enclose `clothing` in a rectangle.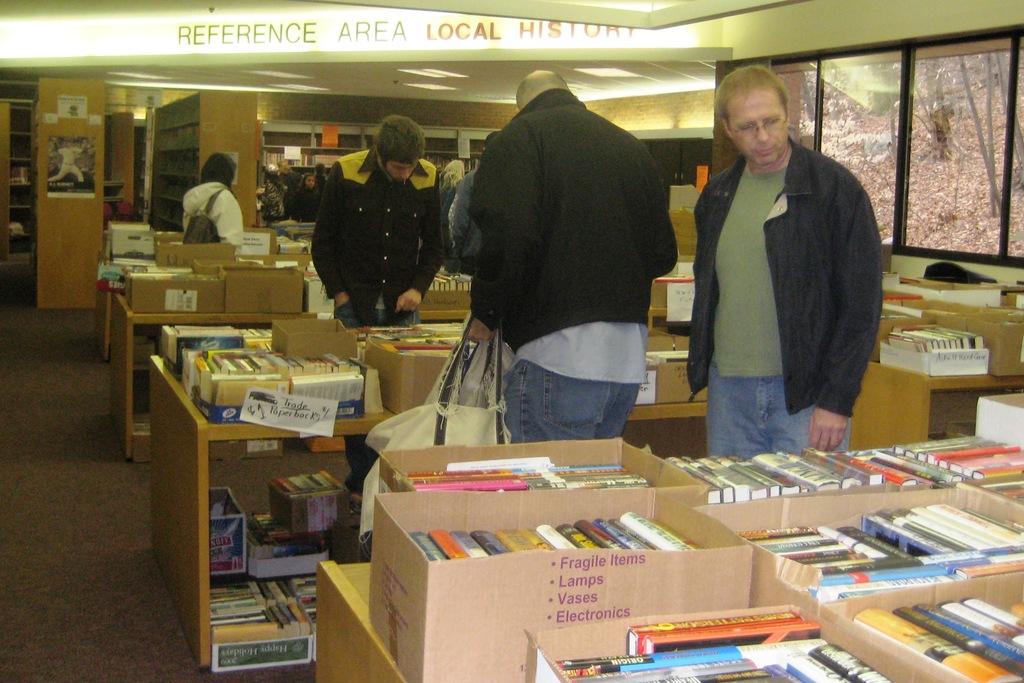
<box>448,68,700,421</box>.
